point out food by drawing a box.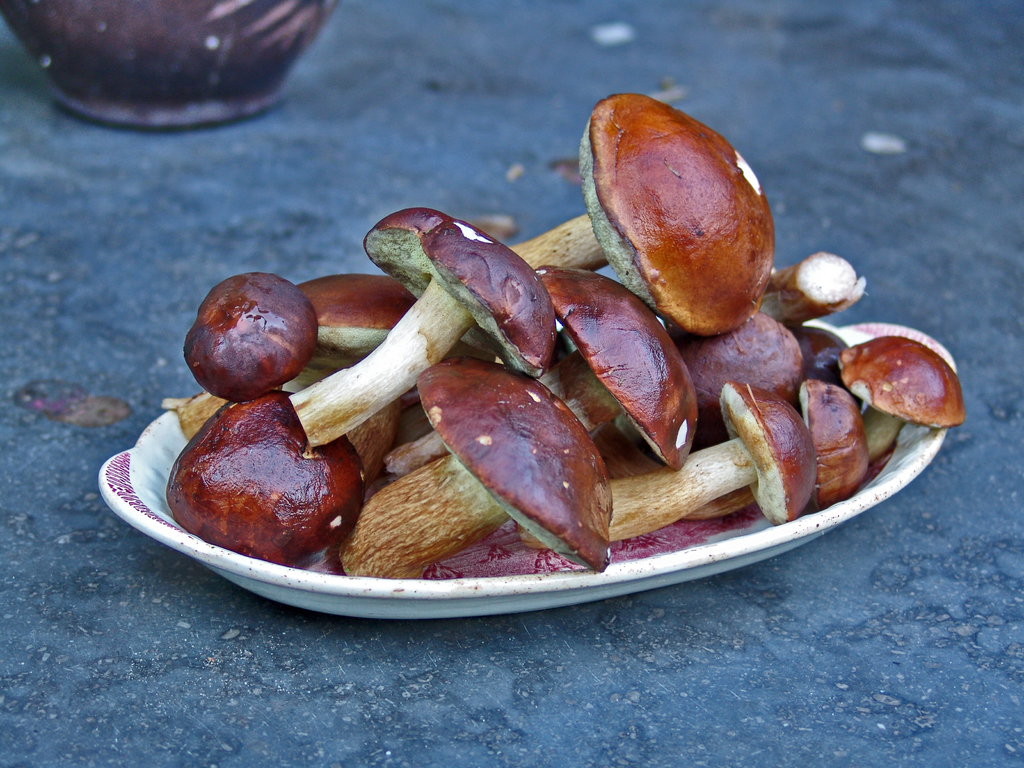
x1=178, y1=397, x2=358, y2=570.
